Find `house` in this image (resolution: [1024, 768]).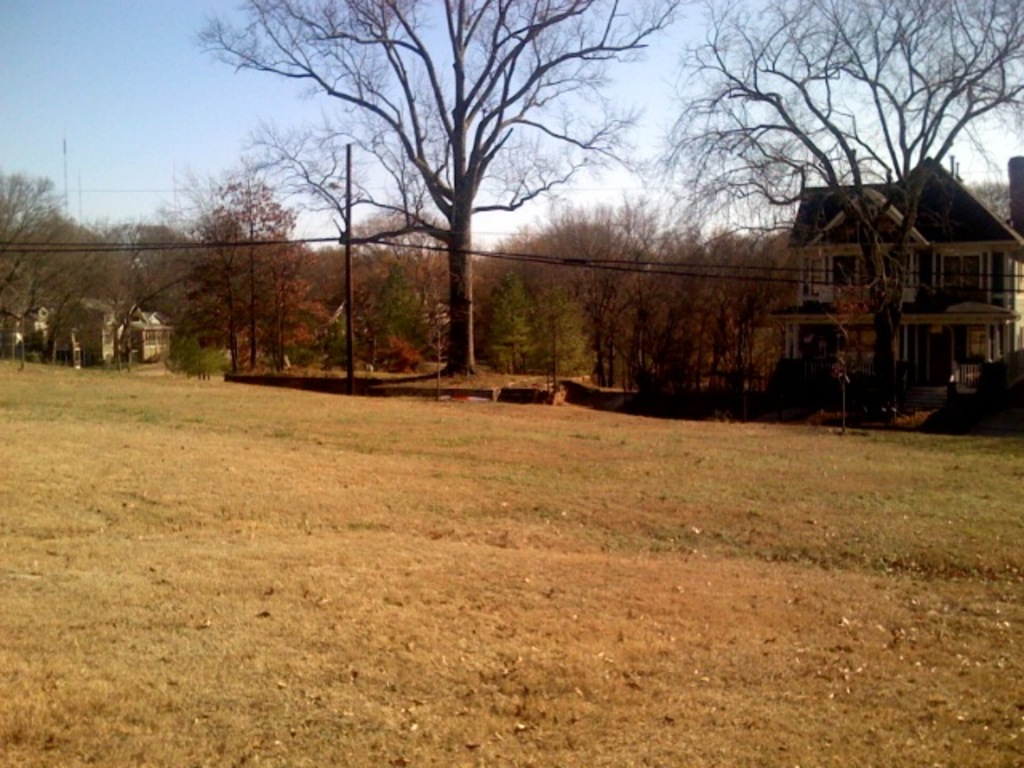
detection(768, 157, 1022, 386).
